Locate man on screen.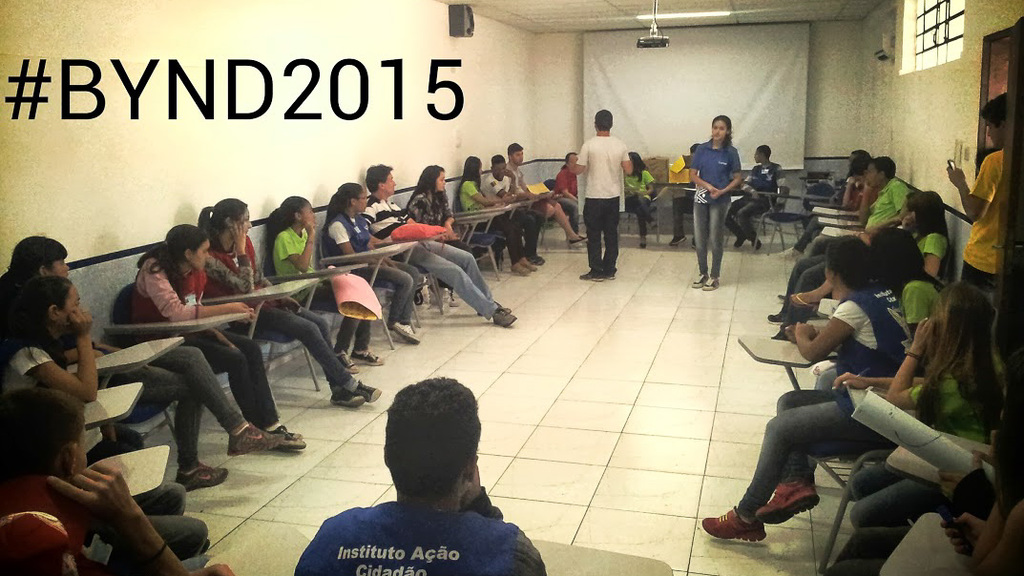
On screen at <bbox>581, 107, 637, 282</bbox>.
